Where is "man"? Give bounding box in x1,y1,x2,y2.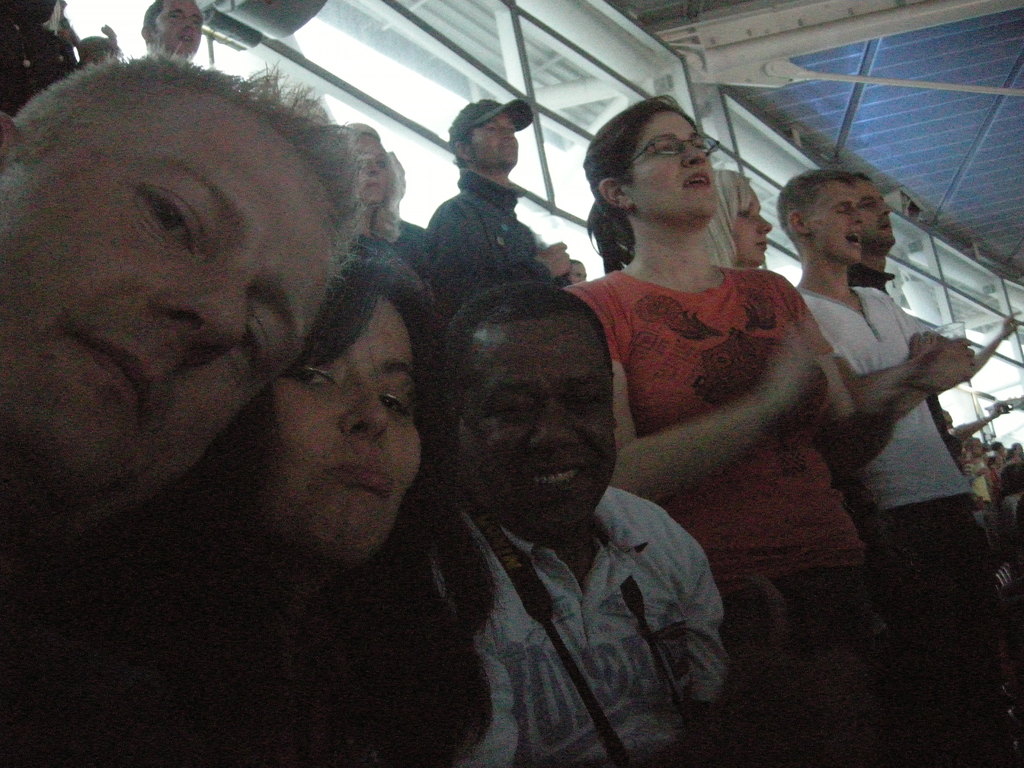
140,0,204,63.
